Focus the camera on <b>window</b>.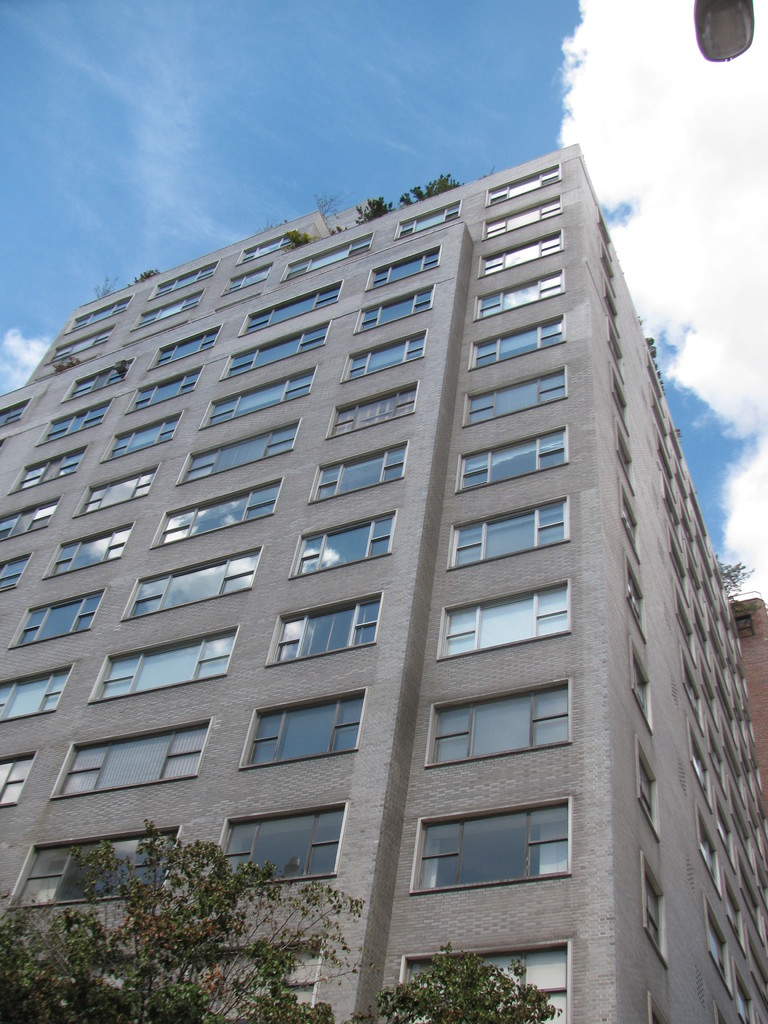
Focus region: bbox=(478, 233, 563, 278).
